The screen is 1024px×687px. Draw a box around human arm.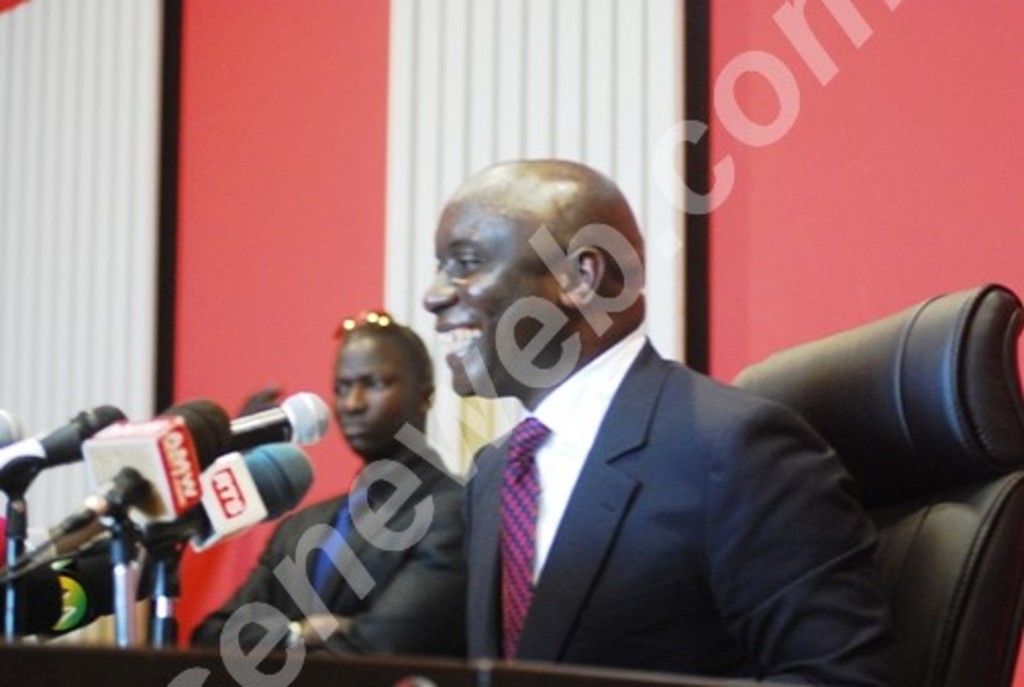
(left=718, top=398, right=889, bottom=683).
